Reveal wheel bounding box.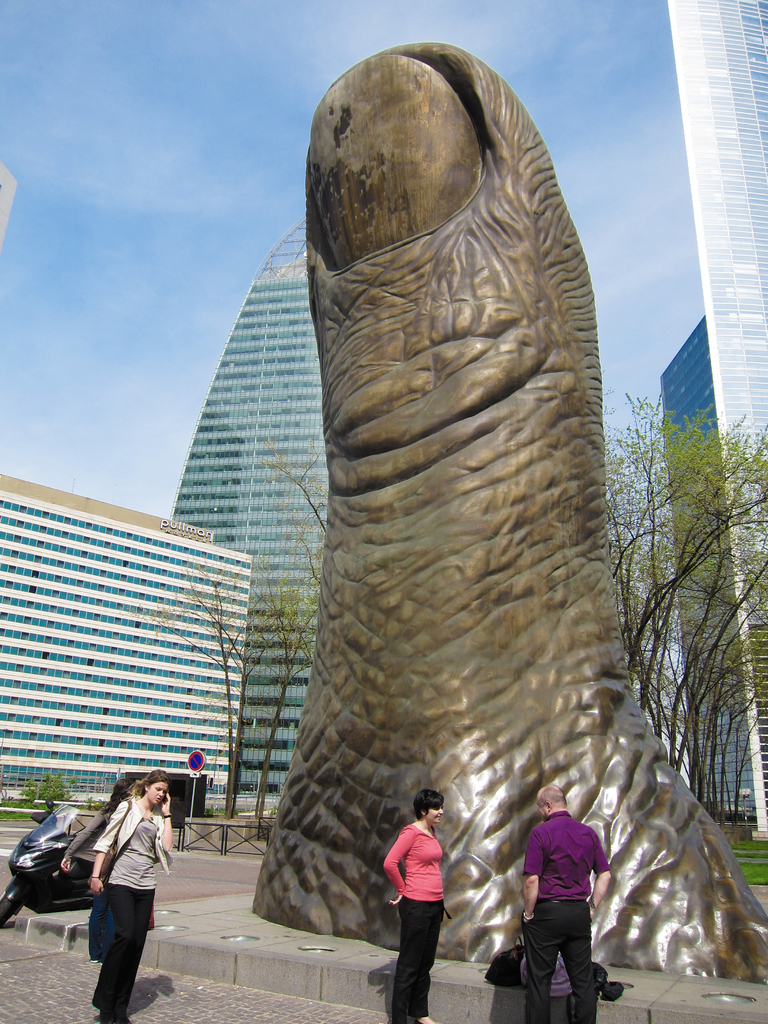
Revealed: (x1=0, y1=895, x2=13, y2=923).
